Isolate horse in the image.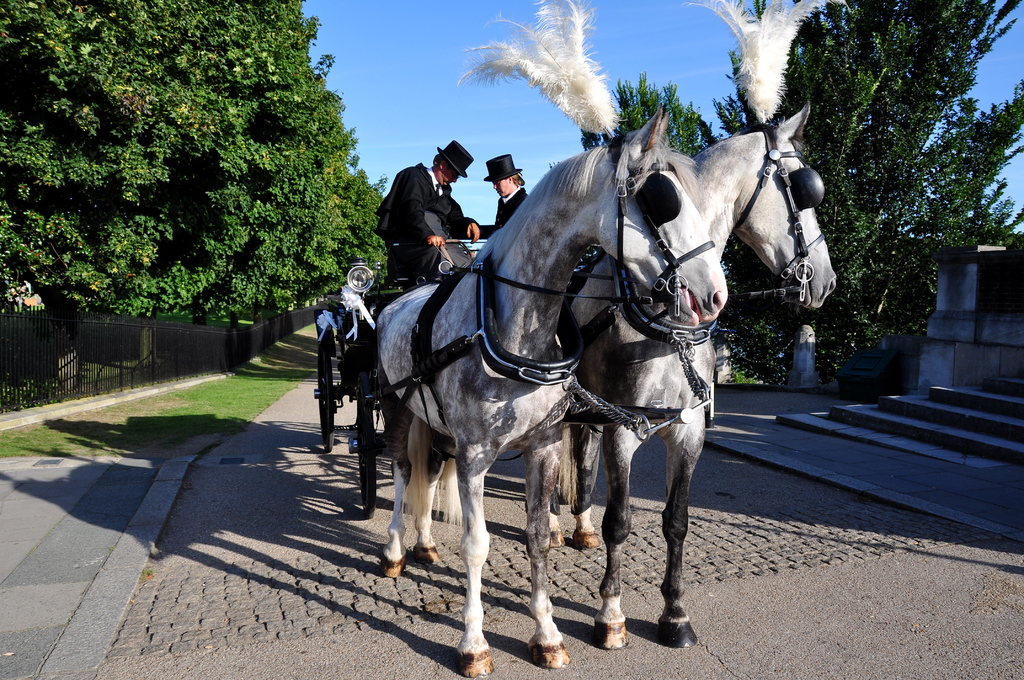
Isolated region: region(367, 102, 730, 679).
